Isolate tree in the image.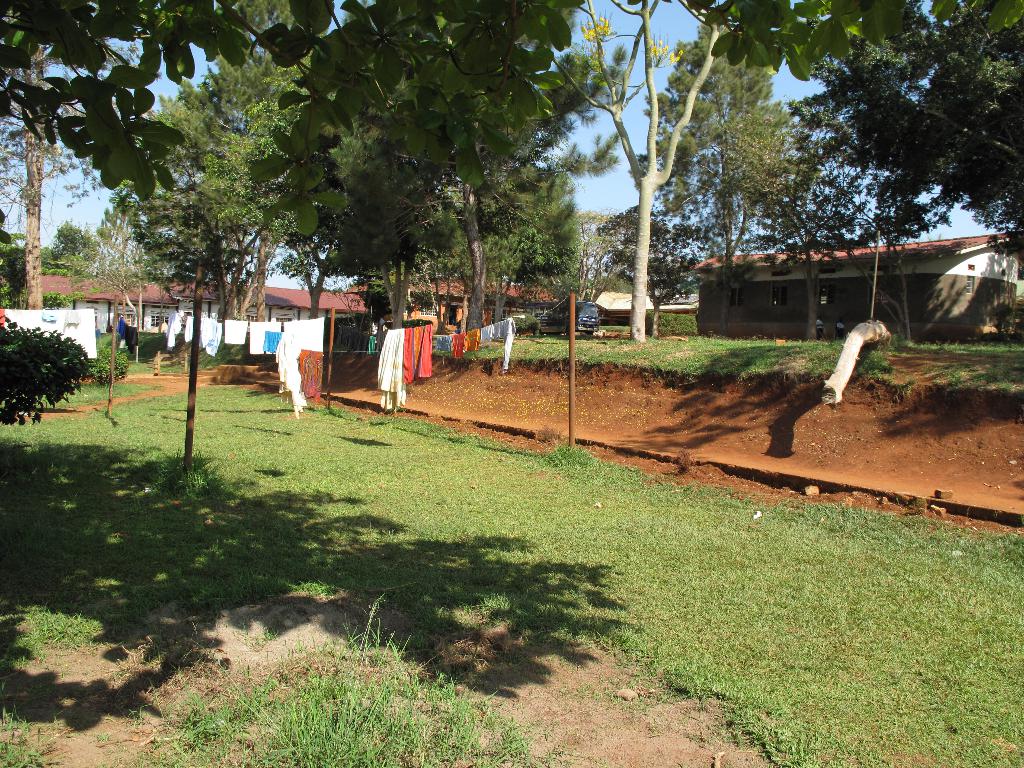
Isolated region: (left=273, top=159, right=400, bottom=343).
